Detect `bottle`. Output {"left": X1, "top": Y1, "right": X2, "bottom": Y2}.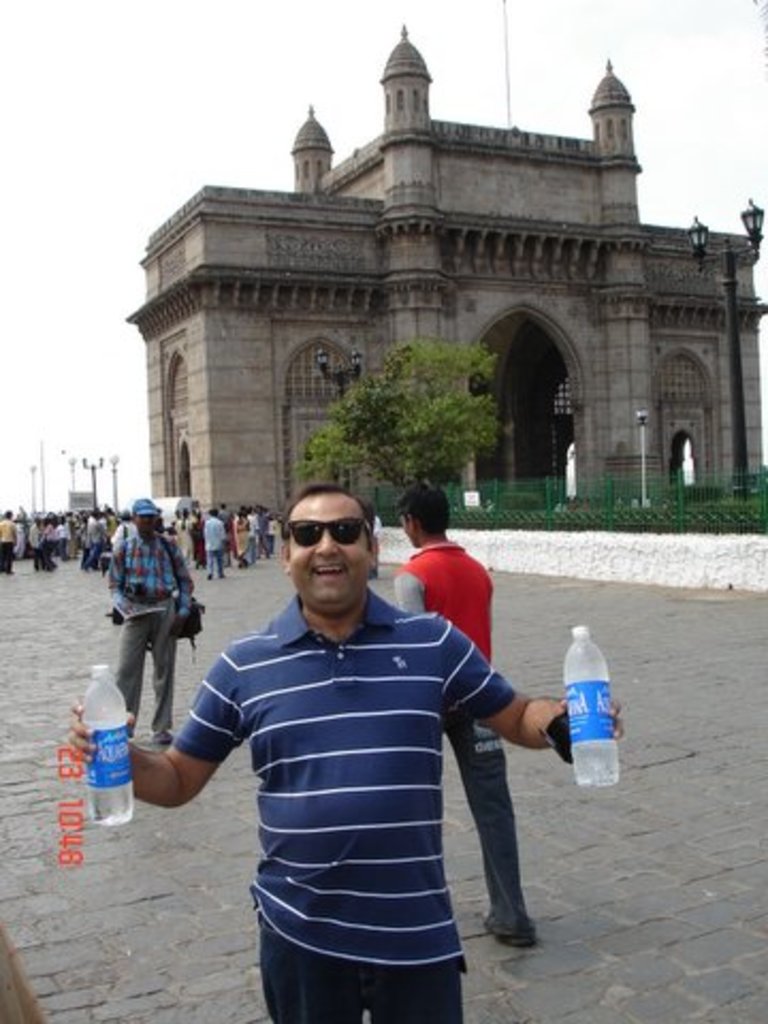
{"left": 73, "top": 655, "right": 134, "bottom": 828}.
